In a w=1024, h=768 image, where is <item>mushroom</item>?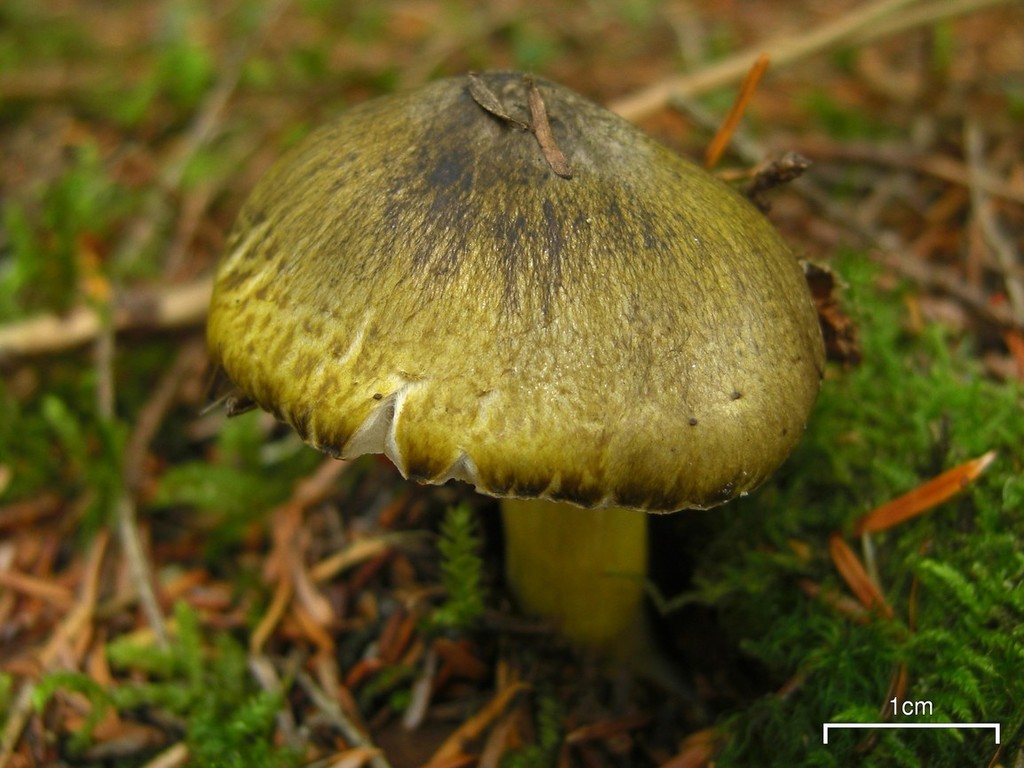
[198,67,825,689].
